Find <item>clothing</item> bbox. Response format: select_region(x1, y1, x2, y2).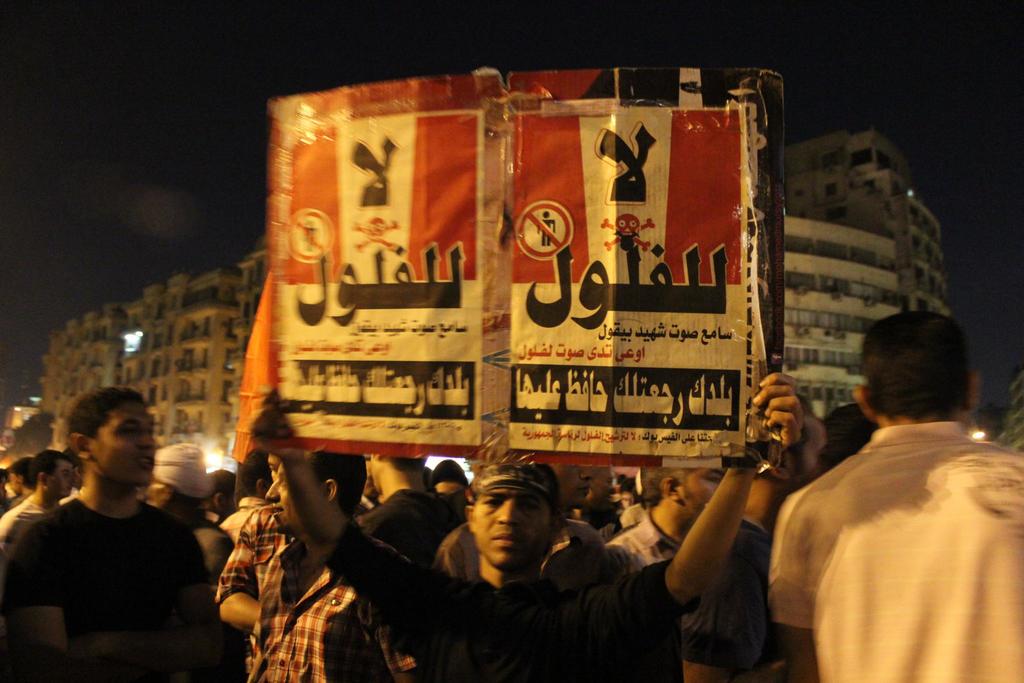
select_region(322, 516, 700, 682).
